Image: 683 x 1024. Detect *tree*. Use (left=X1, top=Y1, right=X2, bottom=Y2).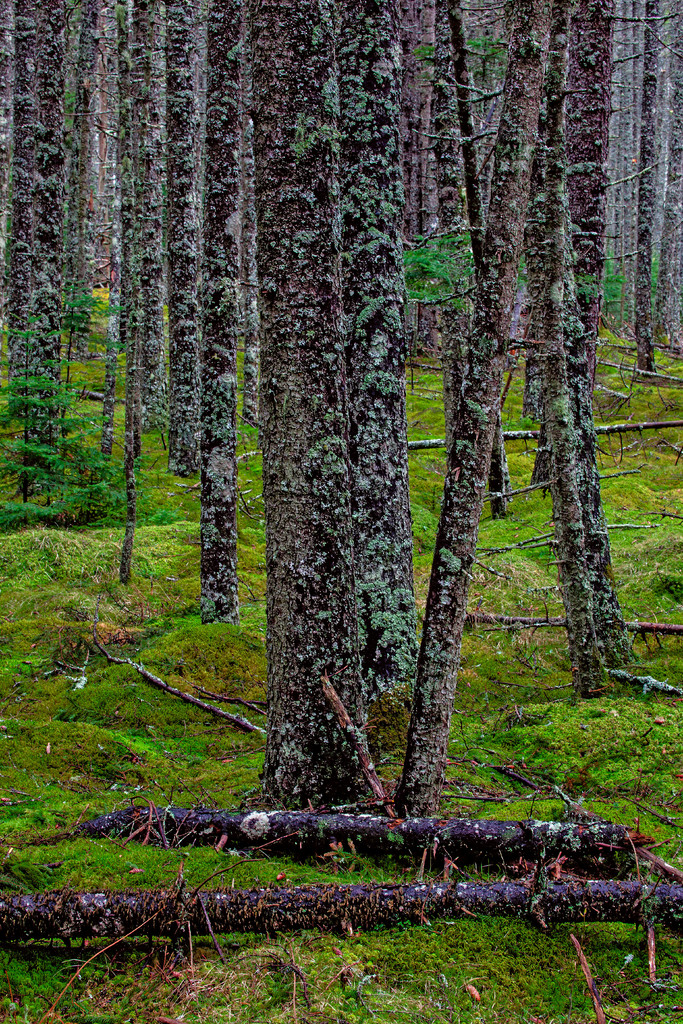
(left=0, top=818, right=682, bottom=948).
